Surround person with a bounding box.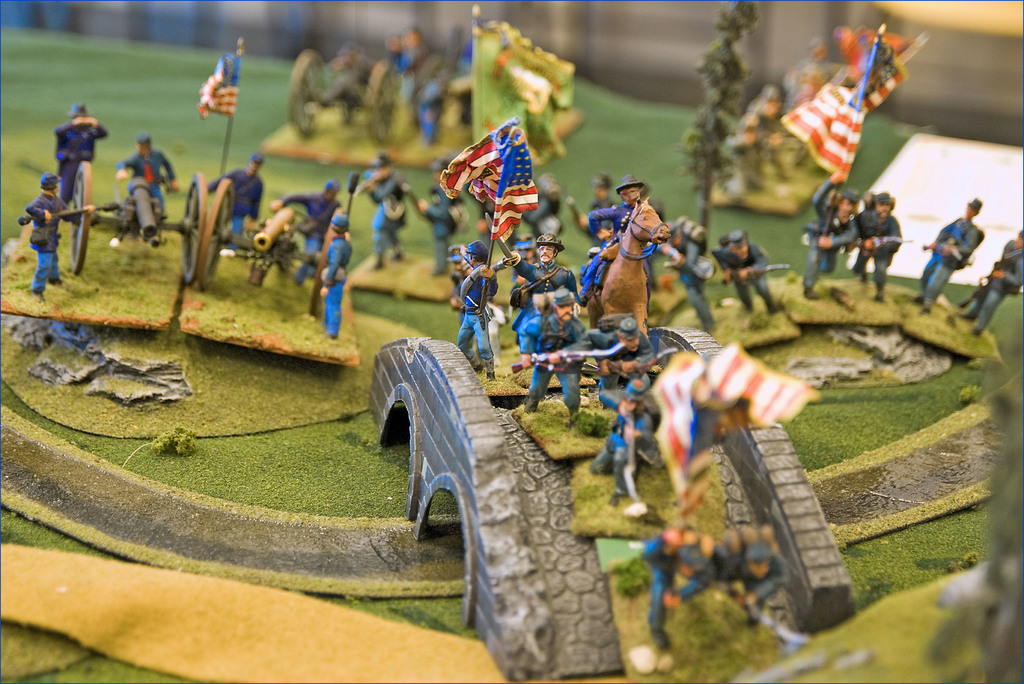
(854,186,906,301).
